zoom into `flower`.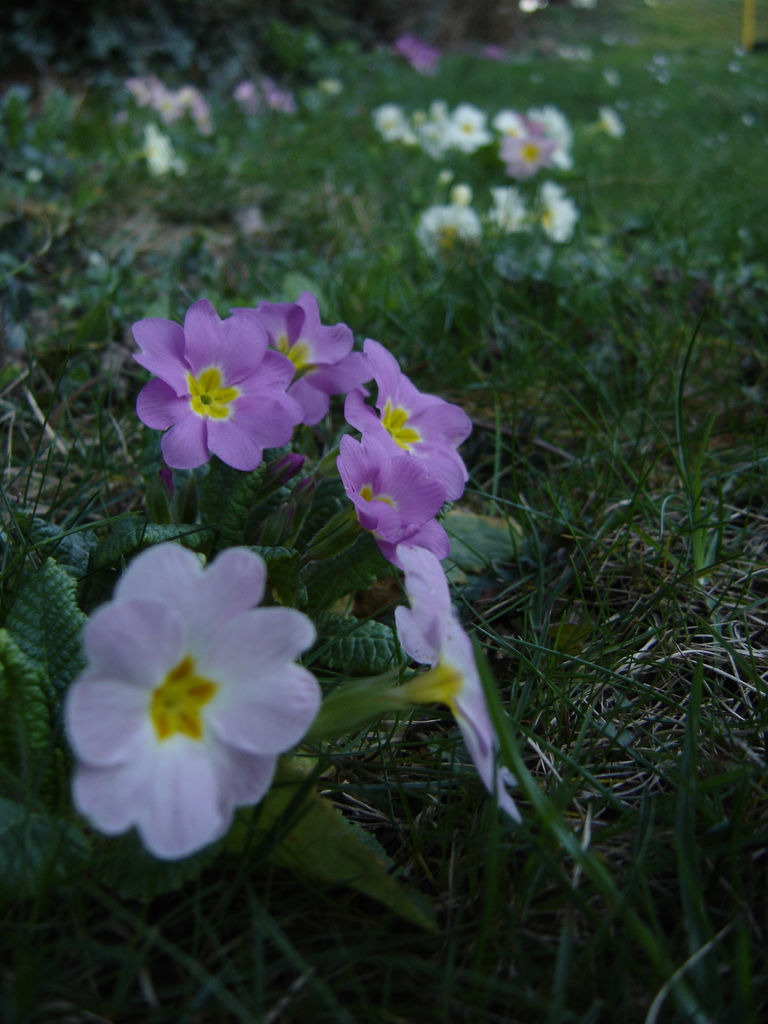
Zoom target: region(660, 75, 667, 85).
